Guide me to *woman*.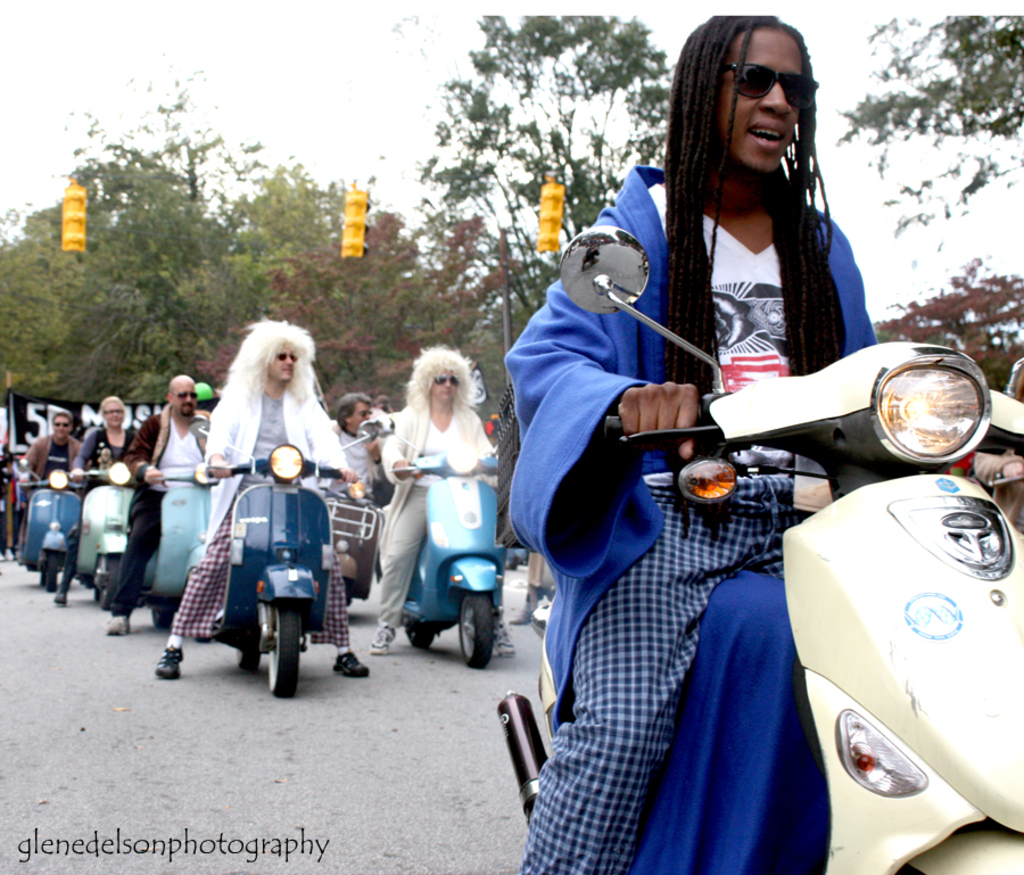
Guidance: [56, 394, 140, 602].
